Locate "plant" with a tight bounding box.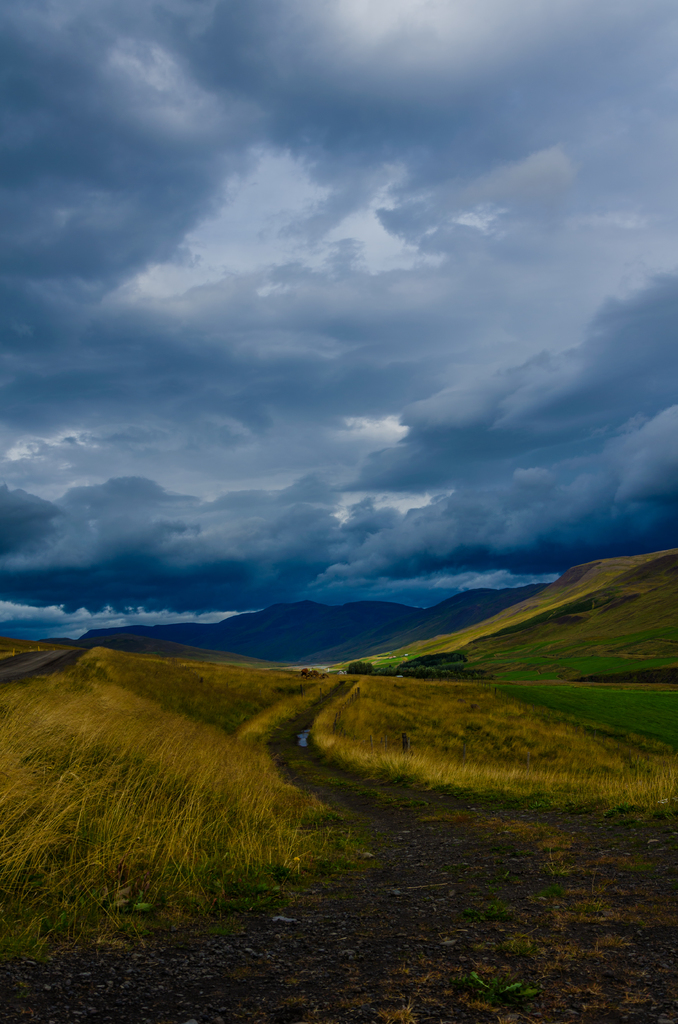
bbox=[535, 883, 569, 909].
